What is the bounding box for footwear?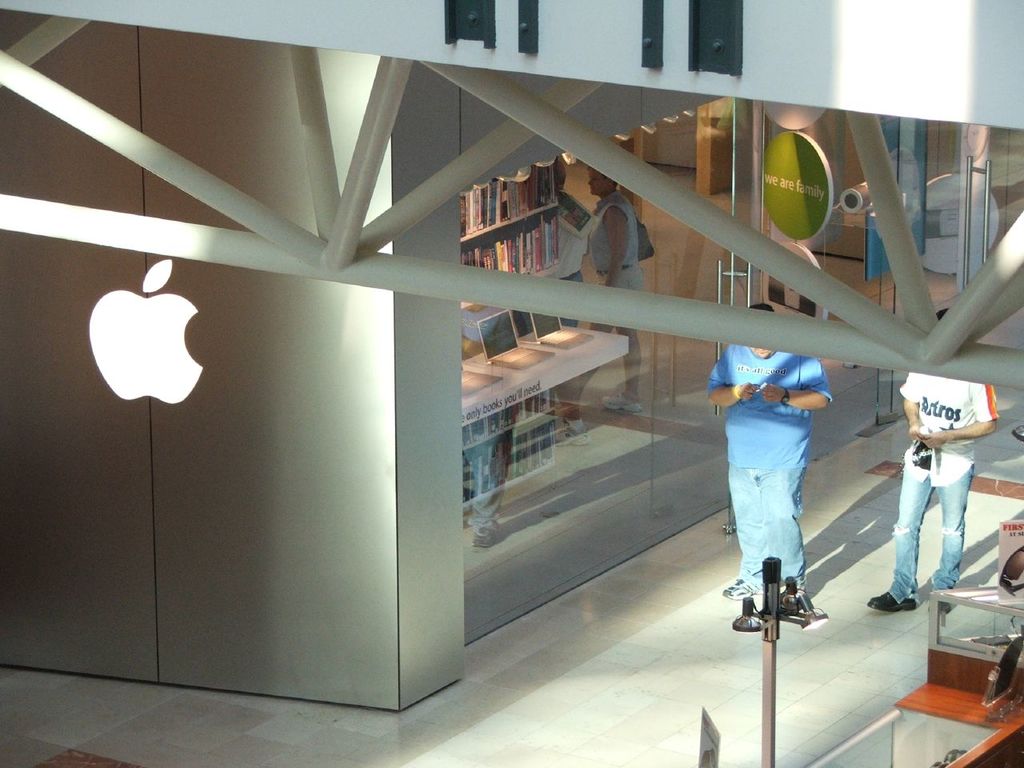
<region>472, 520, 504, 548</region>.
